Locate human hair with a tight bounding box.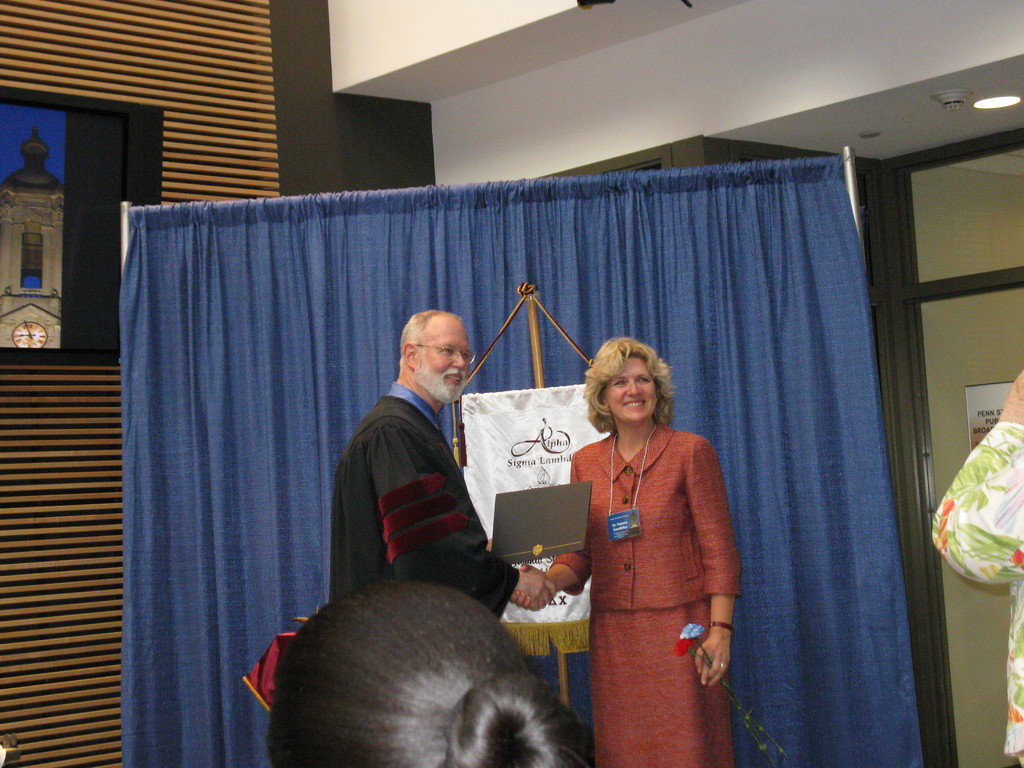
region(584, 331, 685, 435).
